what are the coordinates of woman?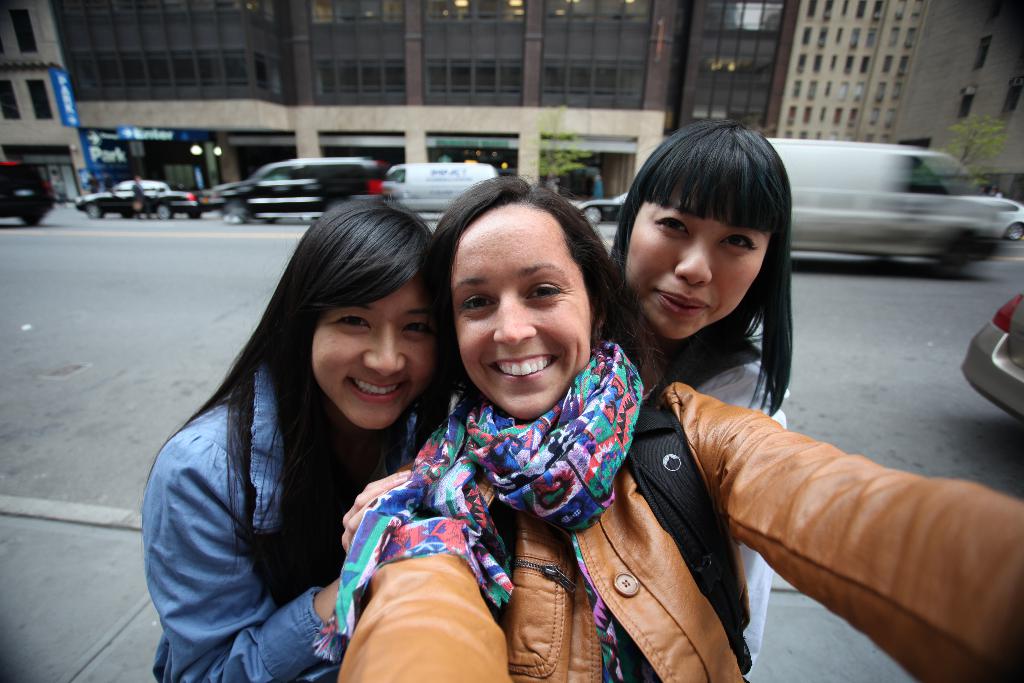
bbox(608, 113, 794, 677).
